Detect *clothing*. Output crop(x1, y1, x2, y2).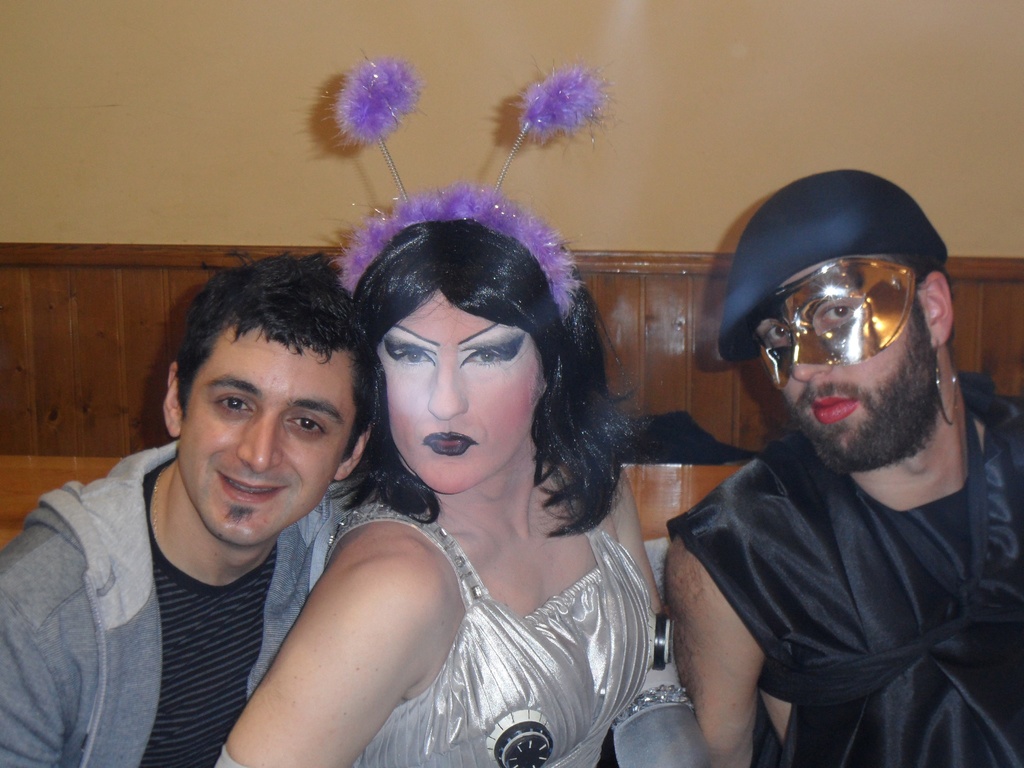
crop(0, 442, 392, 767).
